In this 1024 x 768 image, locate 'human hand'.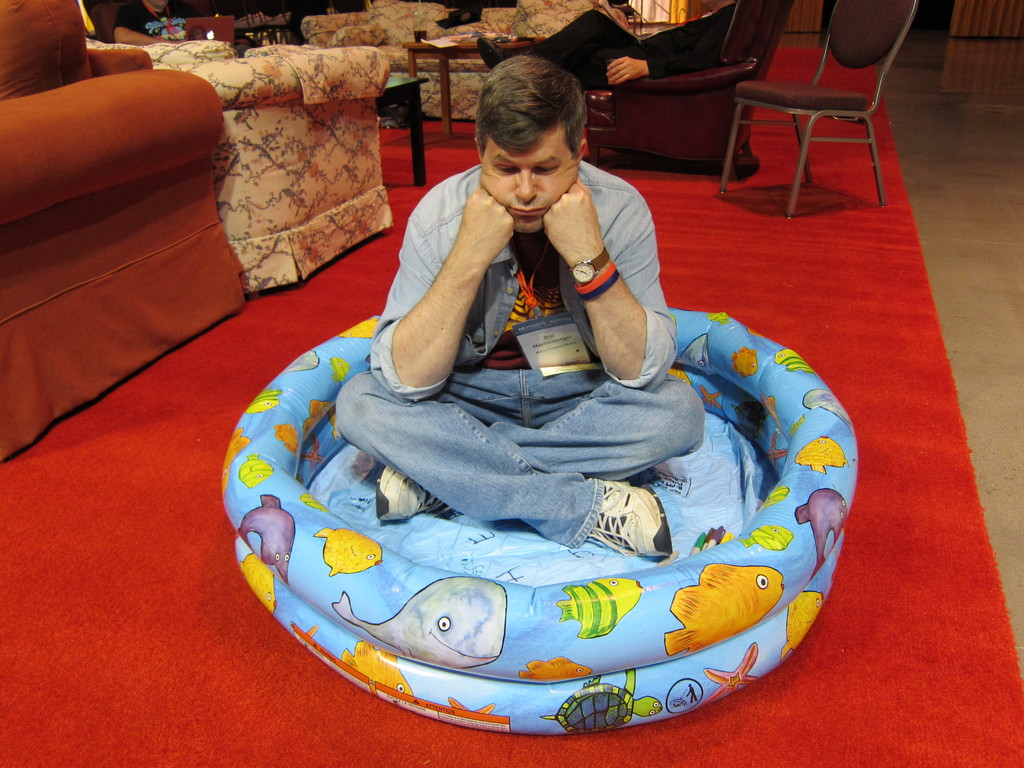
Bounding box: [454, 179, 515, 266].
